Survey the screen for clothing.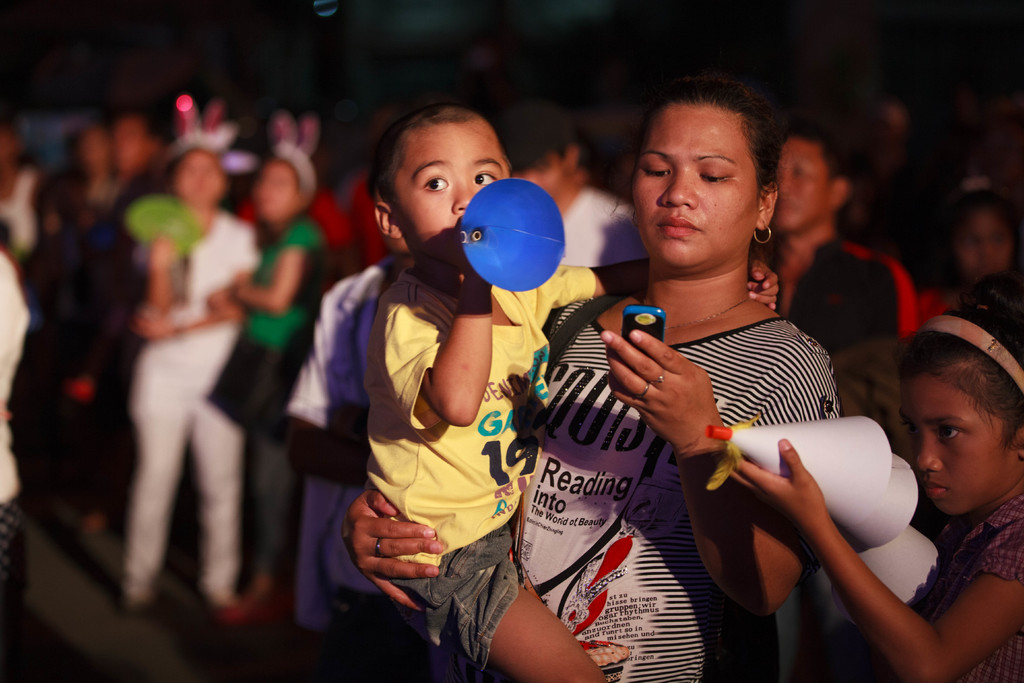
Survey found: BBox(534, 227, 877, 620).
